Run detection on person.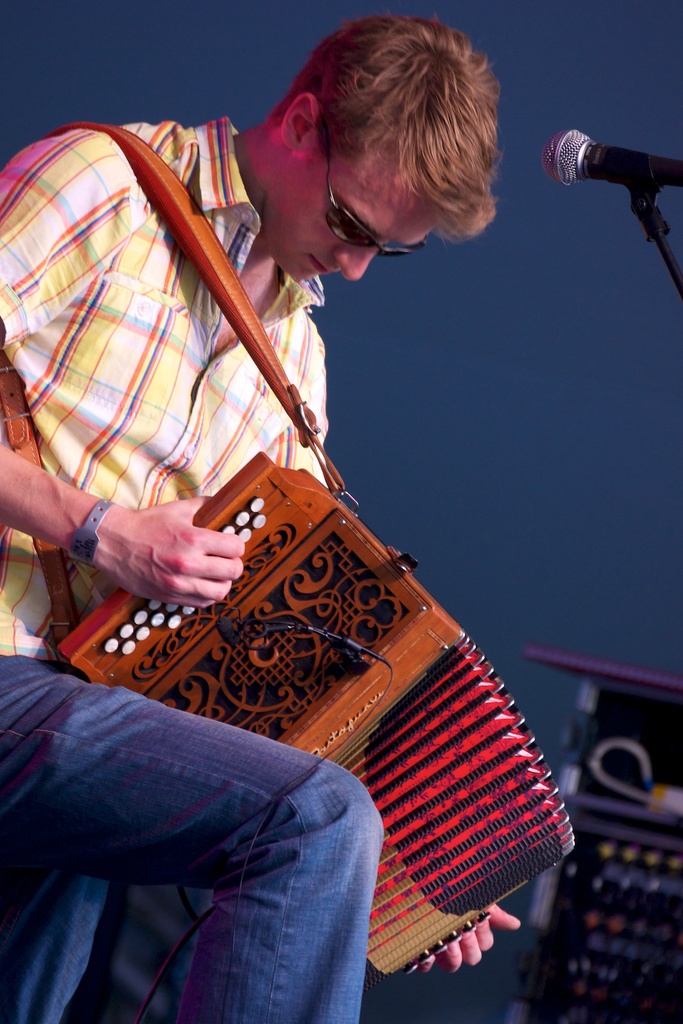
Result: Rect(0, 10, 530, 1023).
